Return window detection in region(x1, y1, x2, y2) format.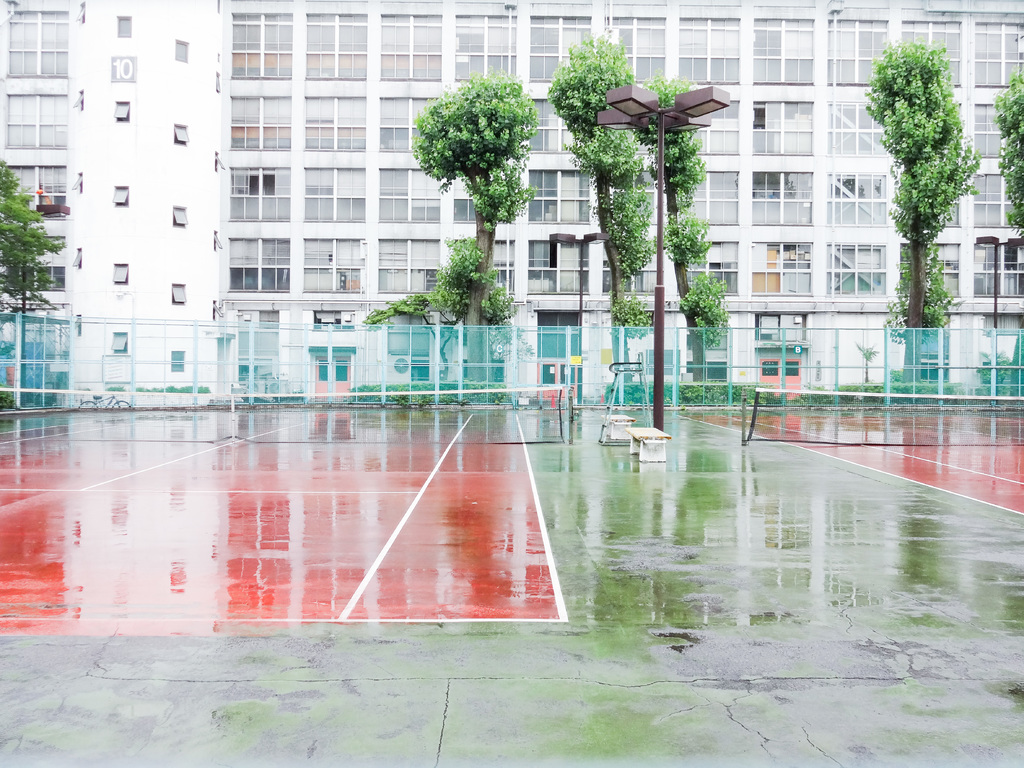
region(975, 103, 1005, 156).
